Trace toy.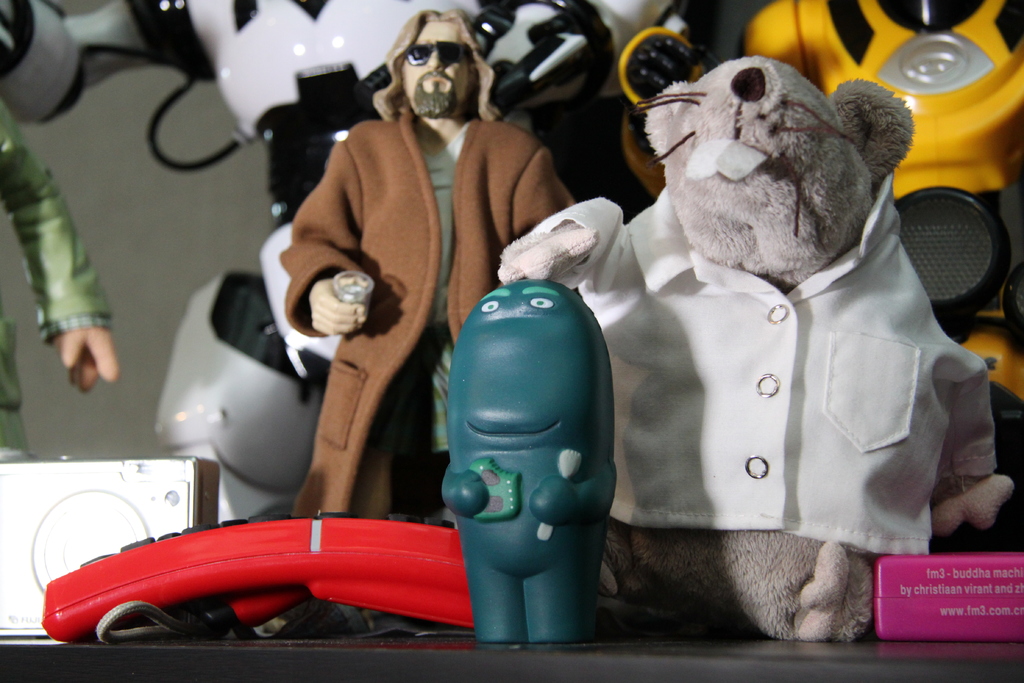
Traced to [492,56,1010,641].
